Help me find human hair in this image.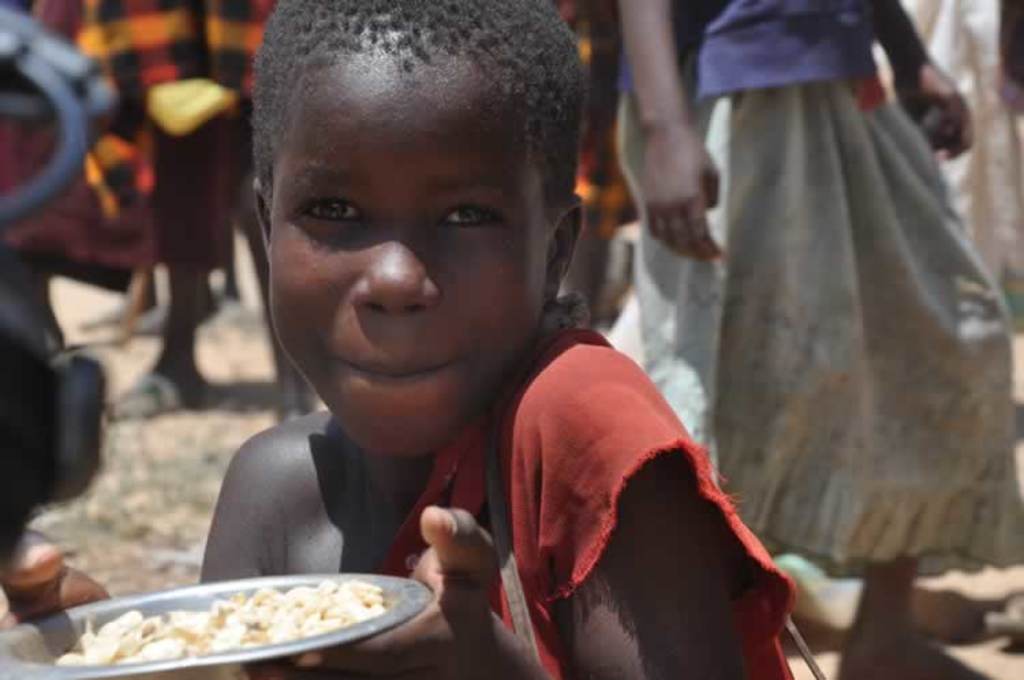
Found it: box(243, 18, 564, 217).
